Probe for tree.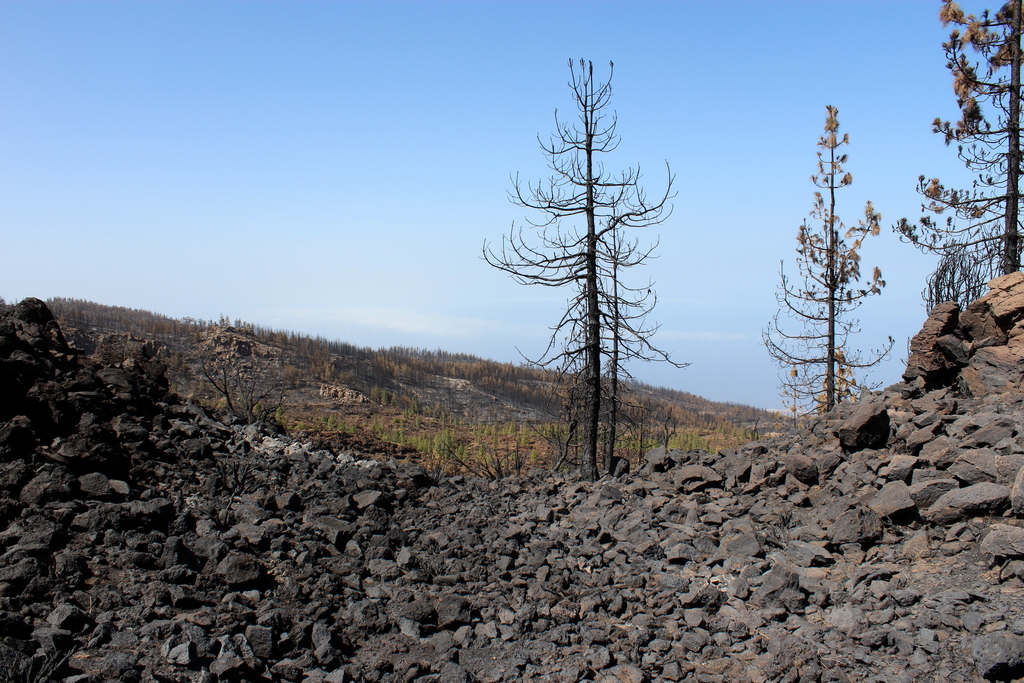
Probe result: left=774, top=357, right=813, bottom=426.
